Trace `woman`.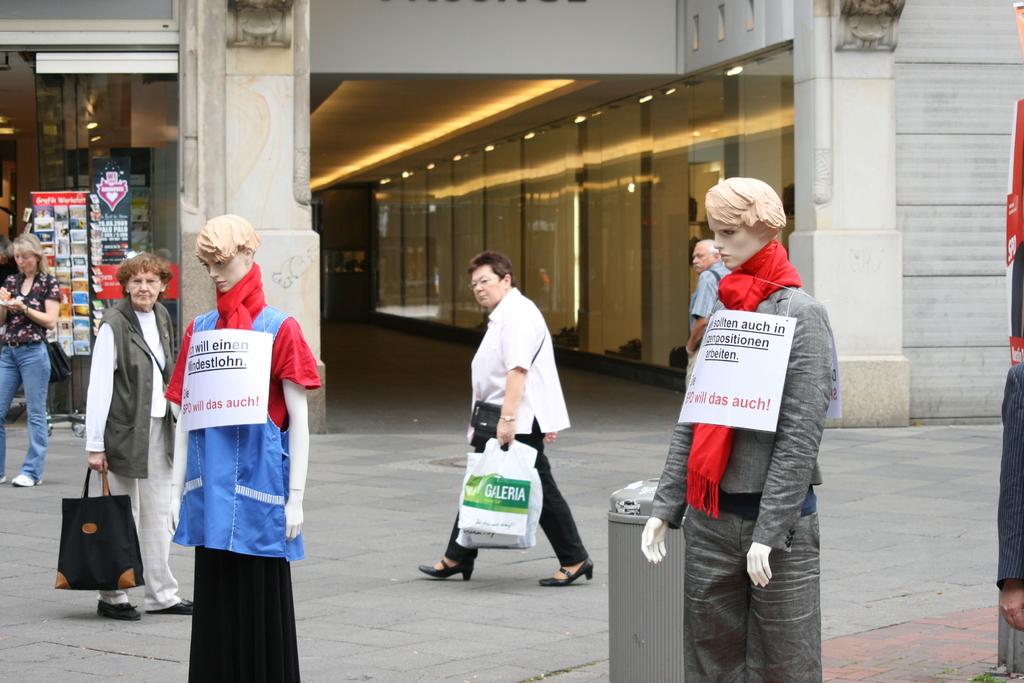
Traced to (0, 229, 62, 488).
